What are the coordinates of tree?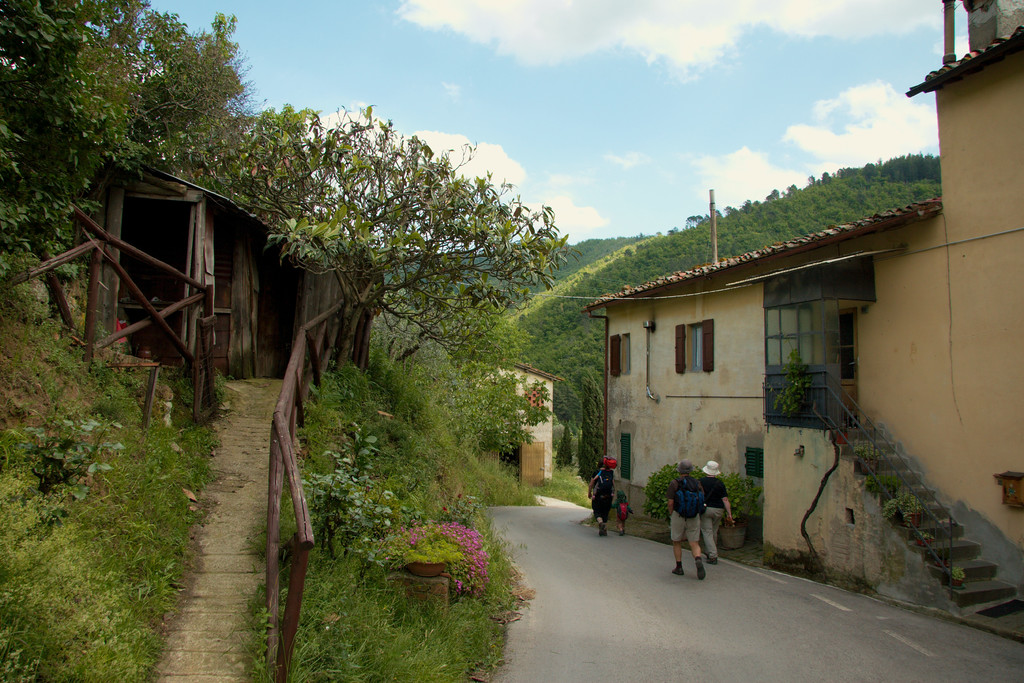
198,102,584,373.
